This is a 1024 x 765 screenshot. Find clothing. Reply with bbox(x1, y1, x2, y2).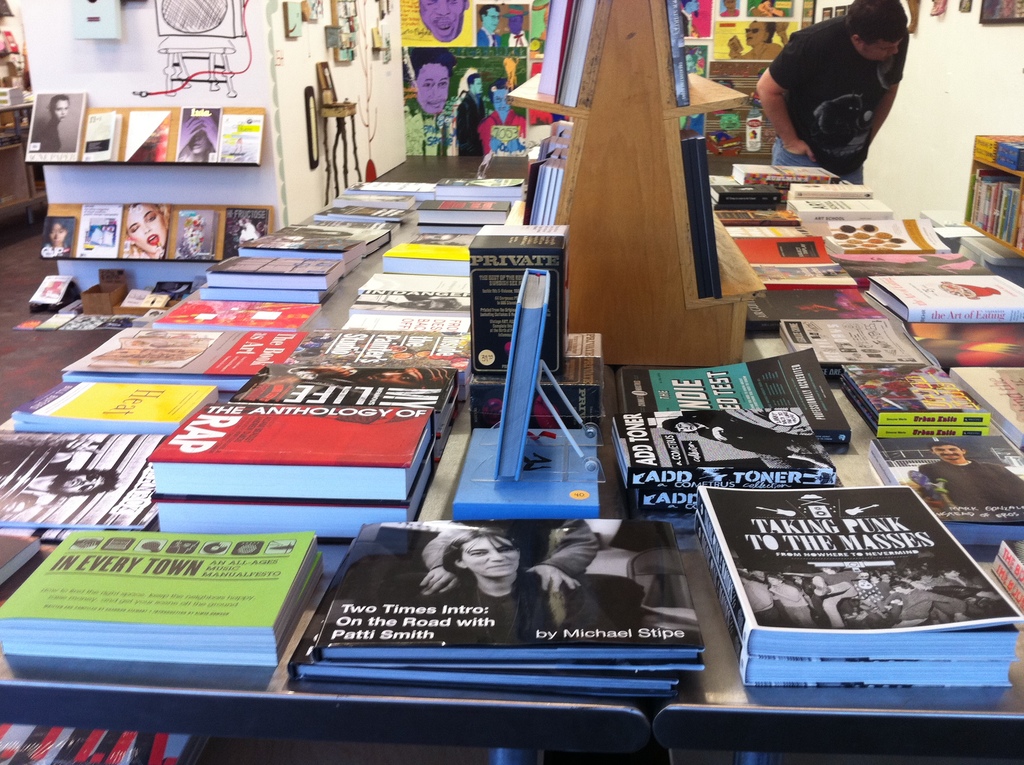
bbox(28, 111, 61, 153).
